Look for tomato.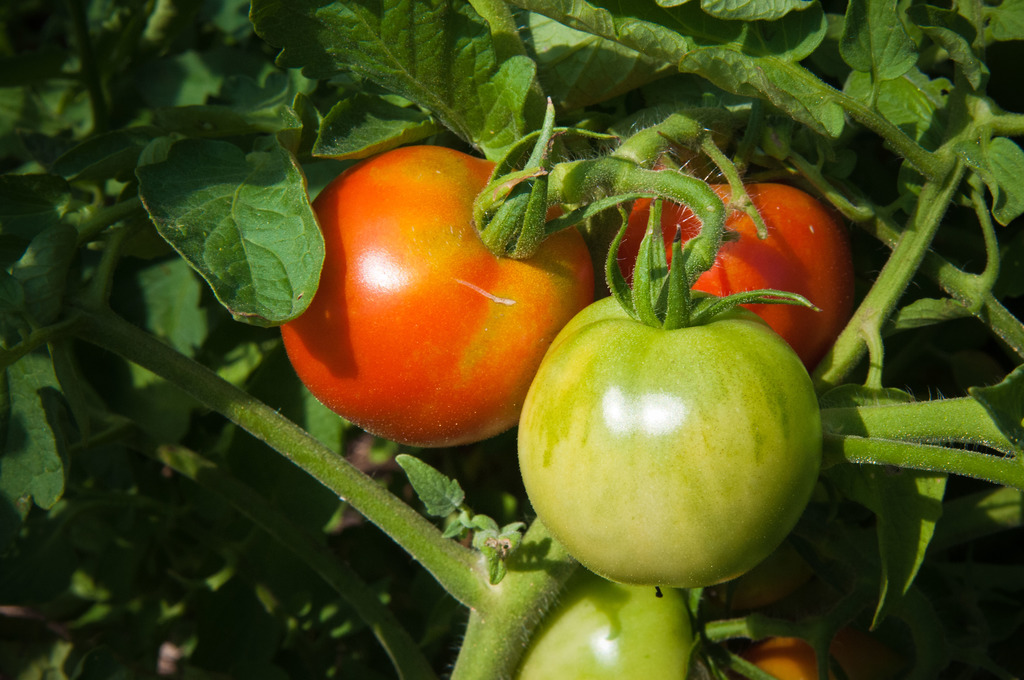
Found: <region>515, 581, 715, 679</region>.
